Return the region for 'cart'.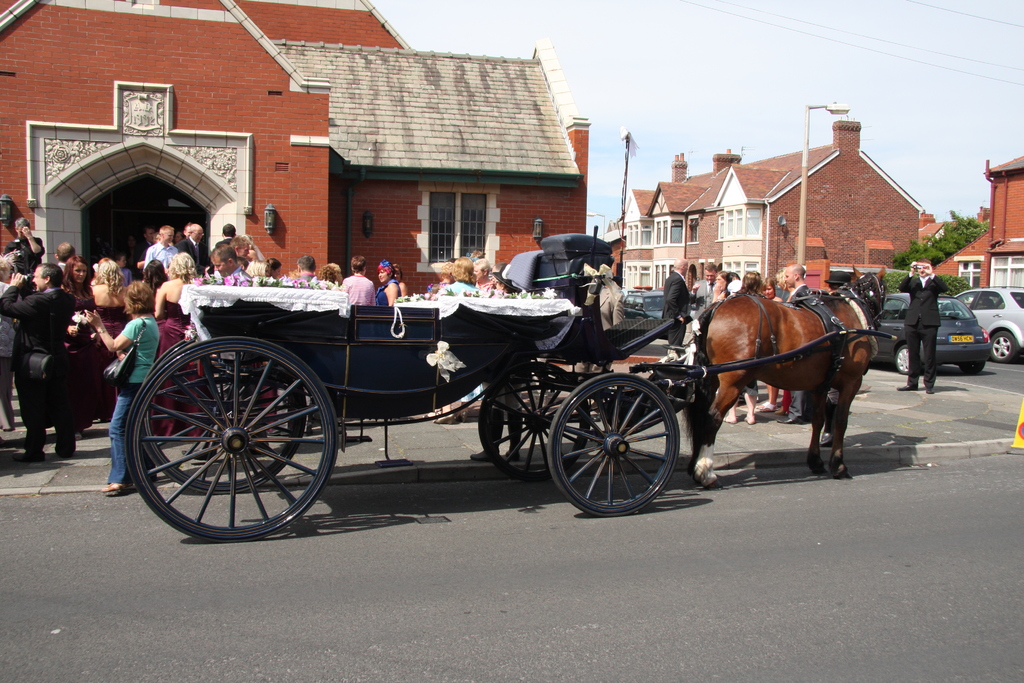
<region>122, 225, 895, 539</region>.
